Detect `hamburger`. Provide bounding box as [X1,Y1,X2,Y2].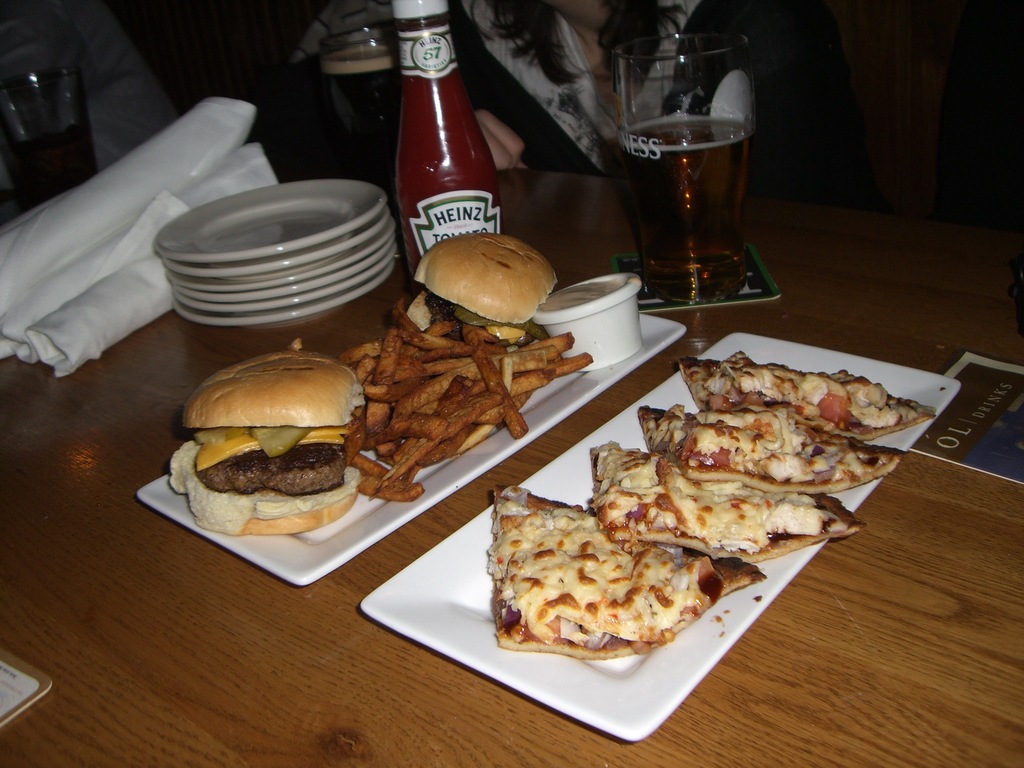
[170,346,366,536].
